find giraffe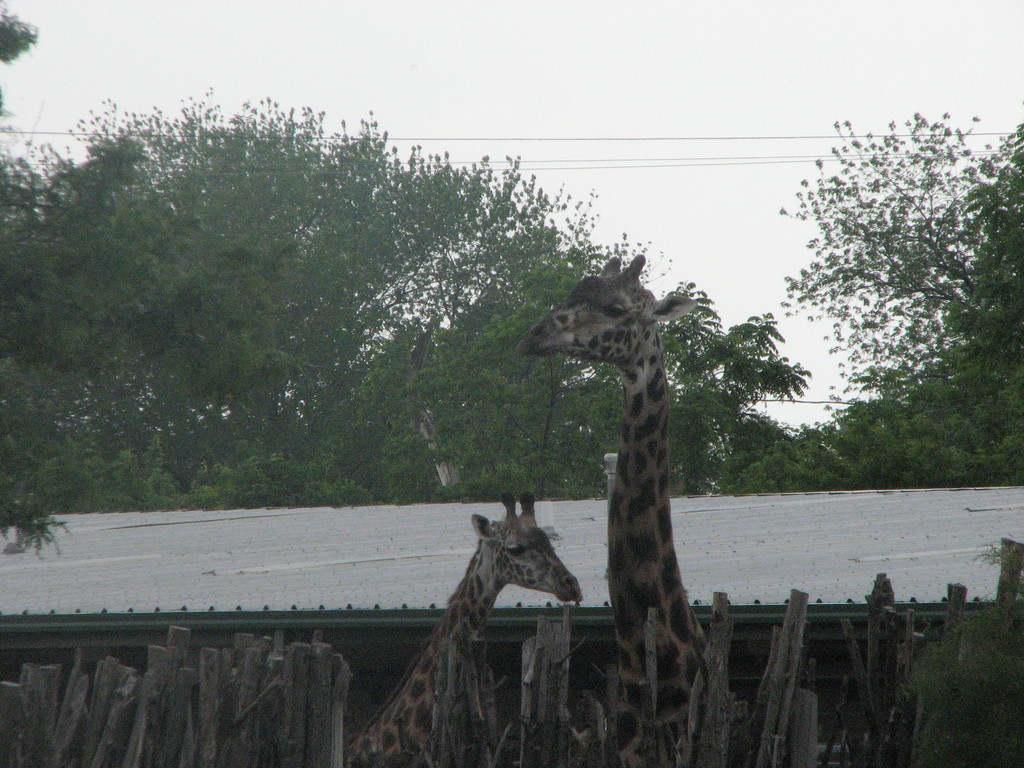
detection(541, 247, 724, 710)
